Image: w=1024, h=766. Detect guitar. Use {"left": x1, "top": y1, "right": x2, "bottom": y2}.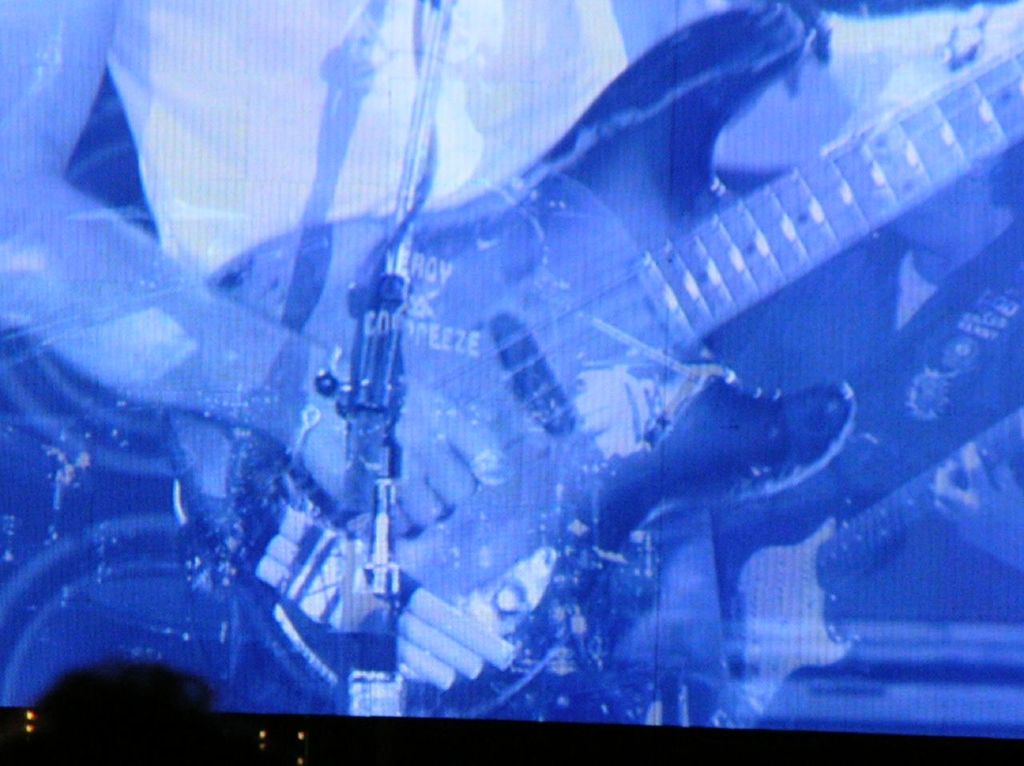
{"left": 162, "top": 0, "right": 1023, "bottom": 722}.
